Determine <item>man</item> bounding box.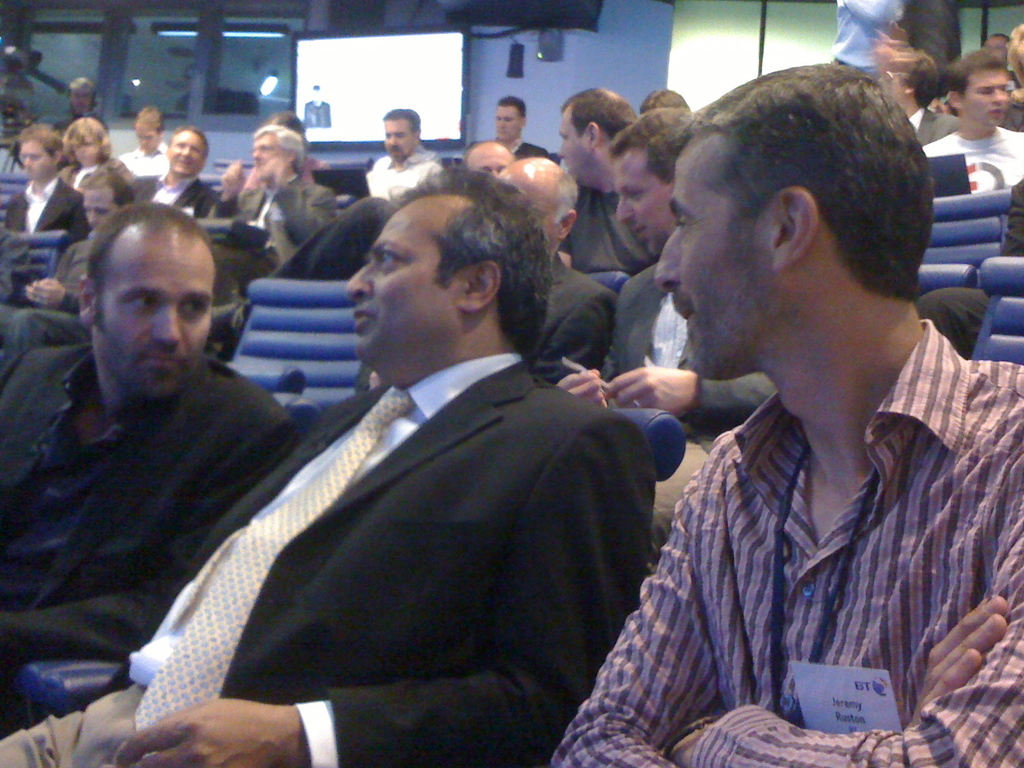
Determined: 0/162/651/767.
